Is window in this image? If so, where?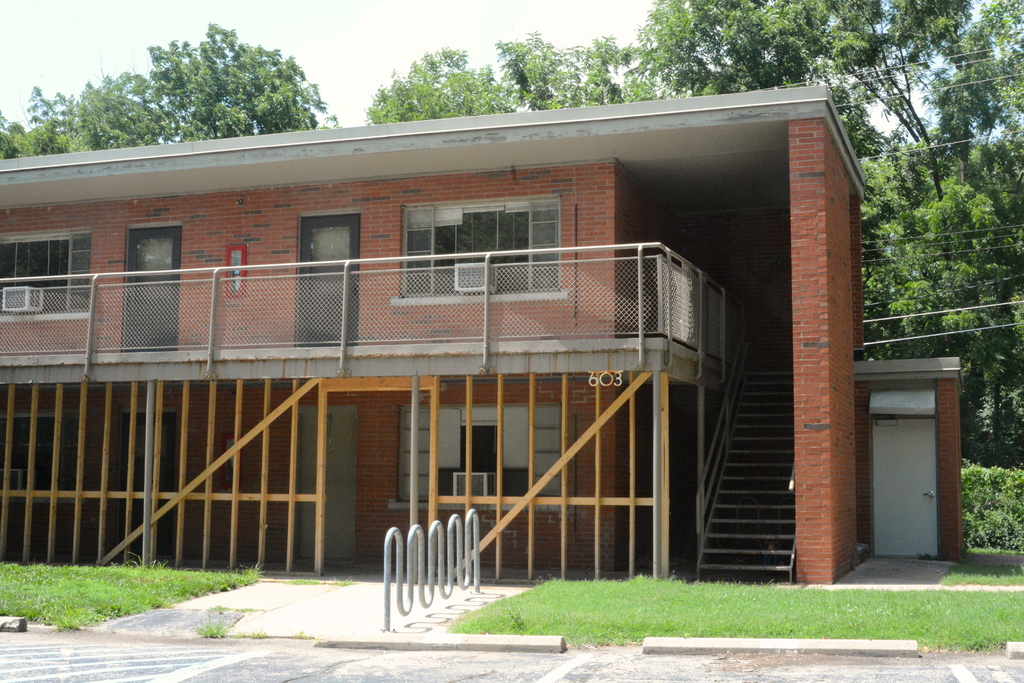
Yes, at <bbox>0, 224, 94, 325</bbox>.
